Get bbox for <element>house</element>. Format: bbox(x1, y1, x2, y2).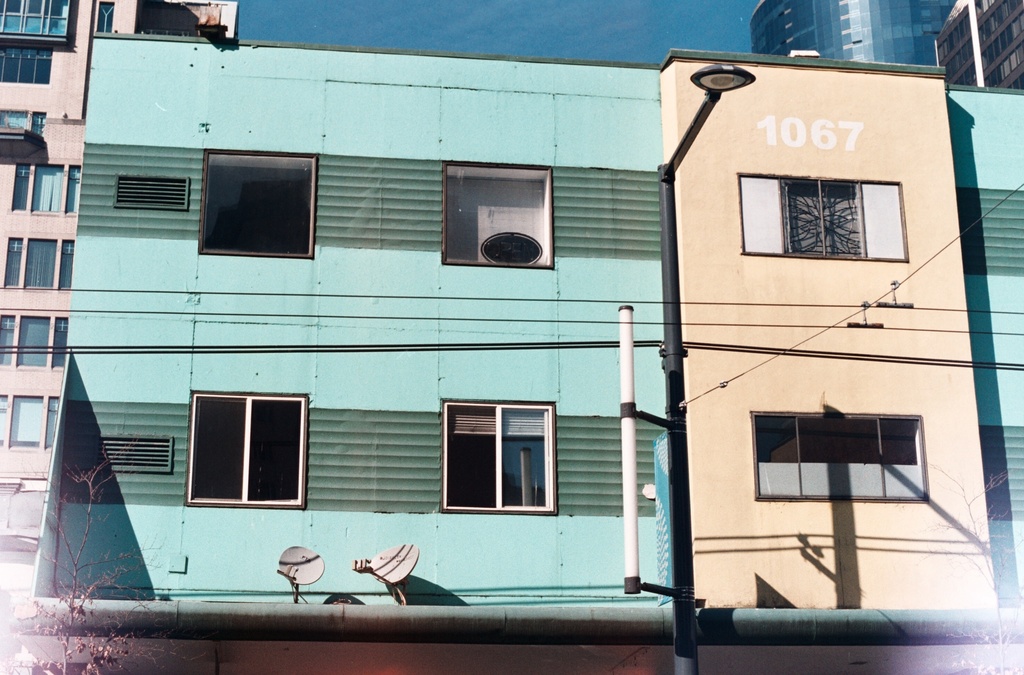
bbox(0, 0, 233, 562).
